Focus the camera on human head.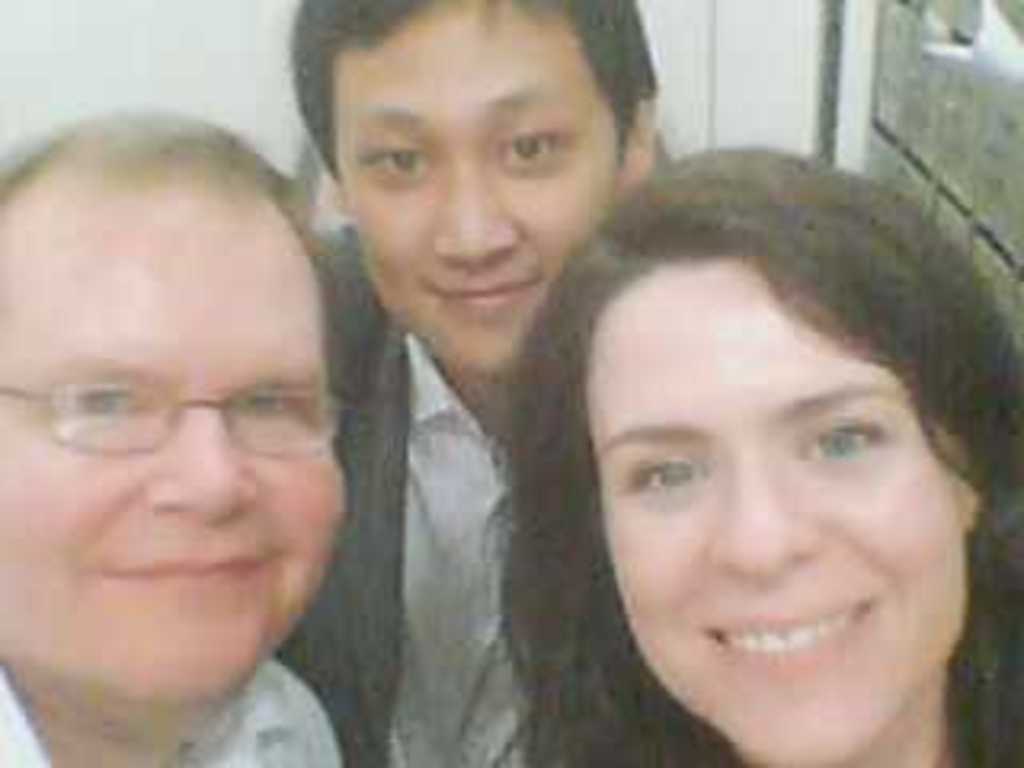
Focus region: 285,0,659,371.
